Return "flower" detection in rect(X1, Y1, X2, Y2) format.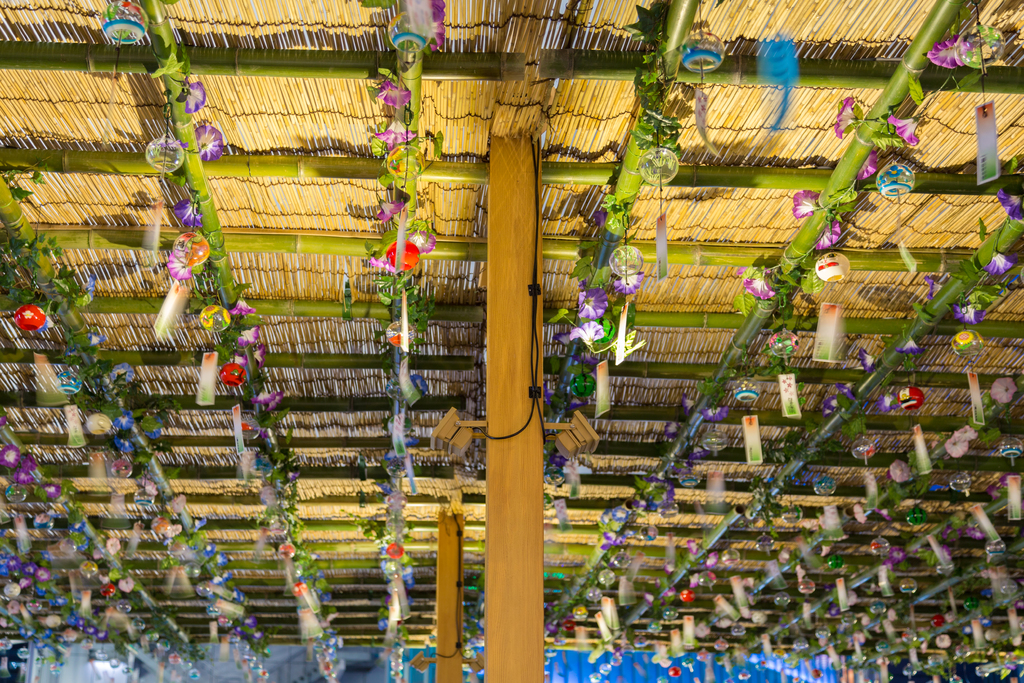
rect(117, 438, 134, 457).
